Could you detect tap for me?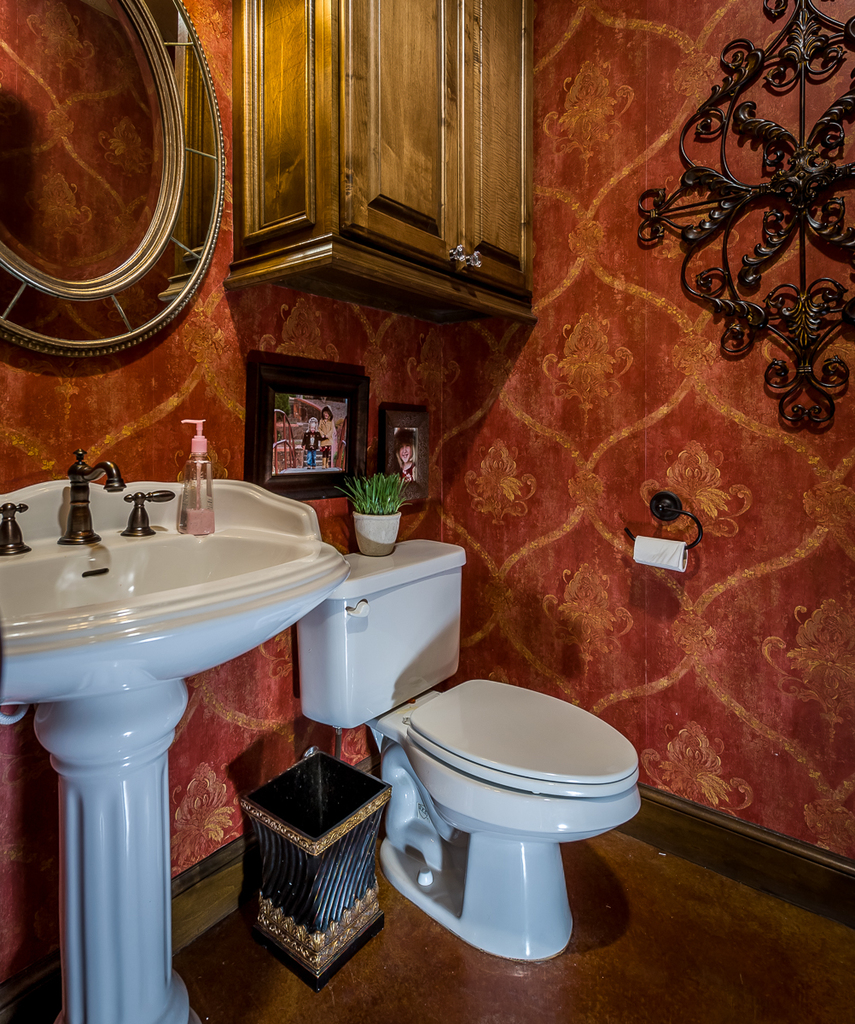
Detection result: BBox(2, 504, 28, 553).
